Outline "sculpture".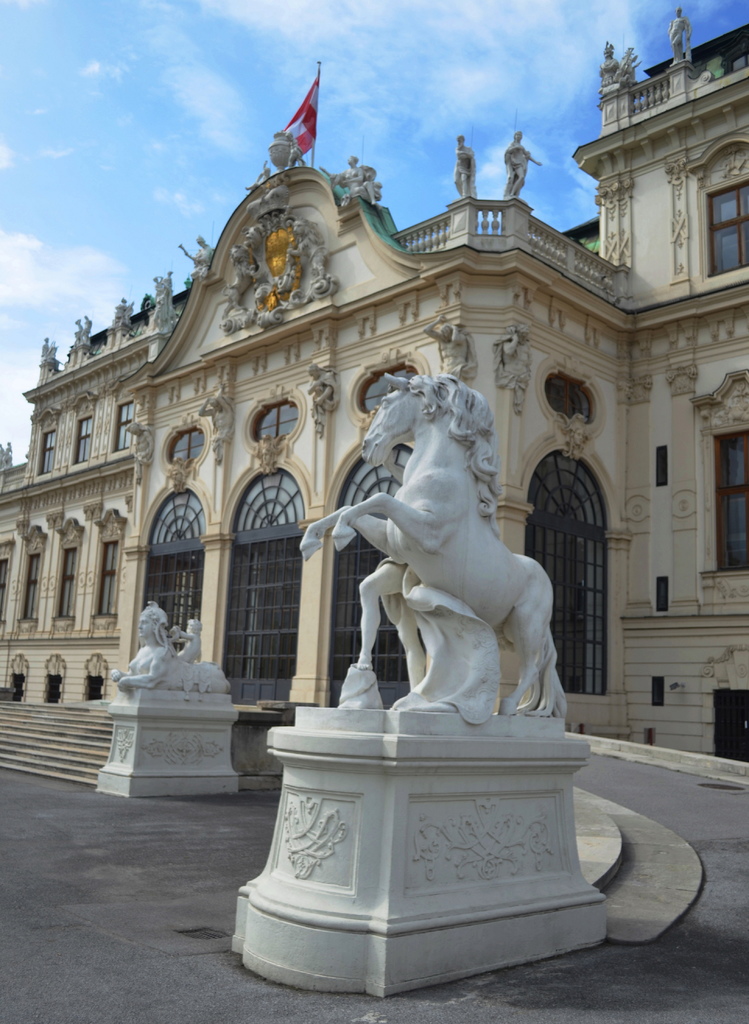
Outline: 272 127 296 164.
